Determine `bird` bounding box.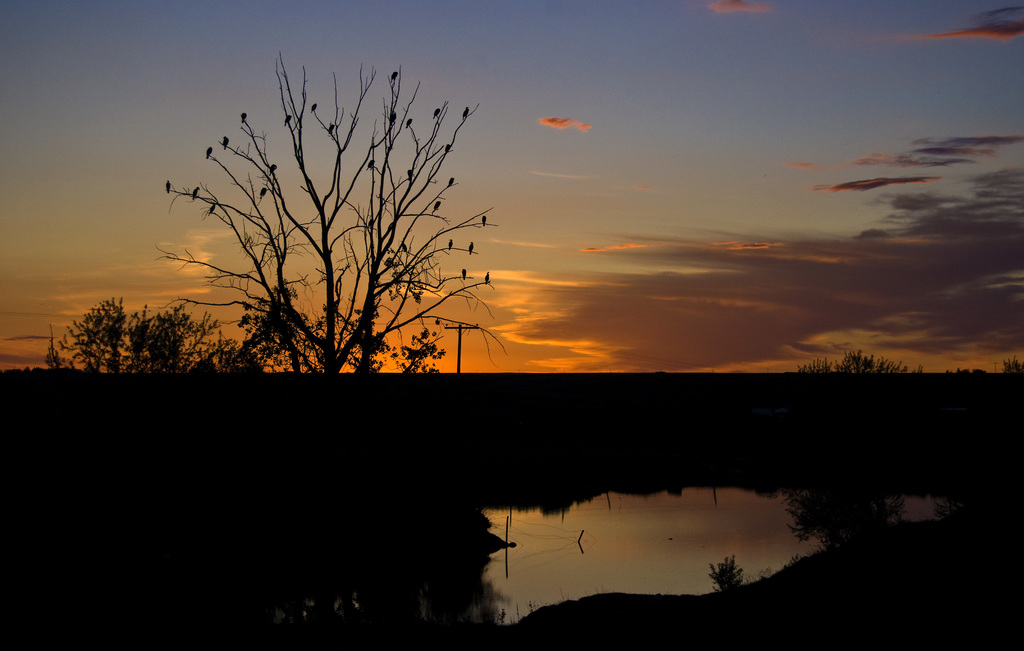
Determined: 390/70/399/84.
